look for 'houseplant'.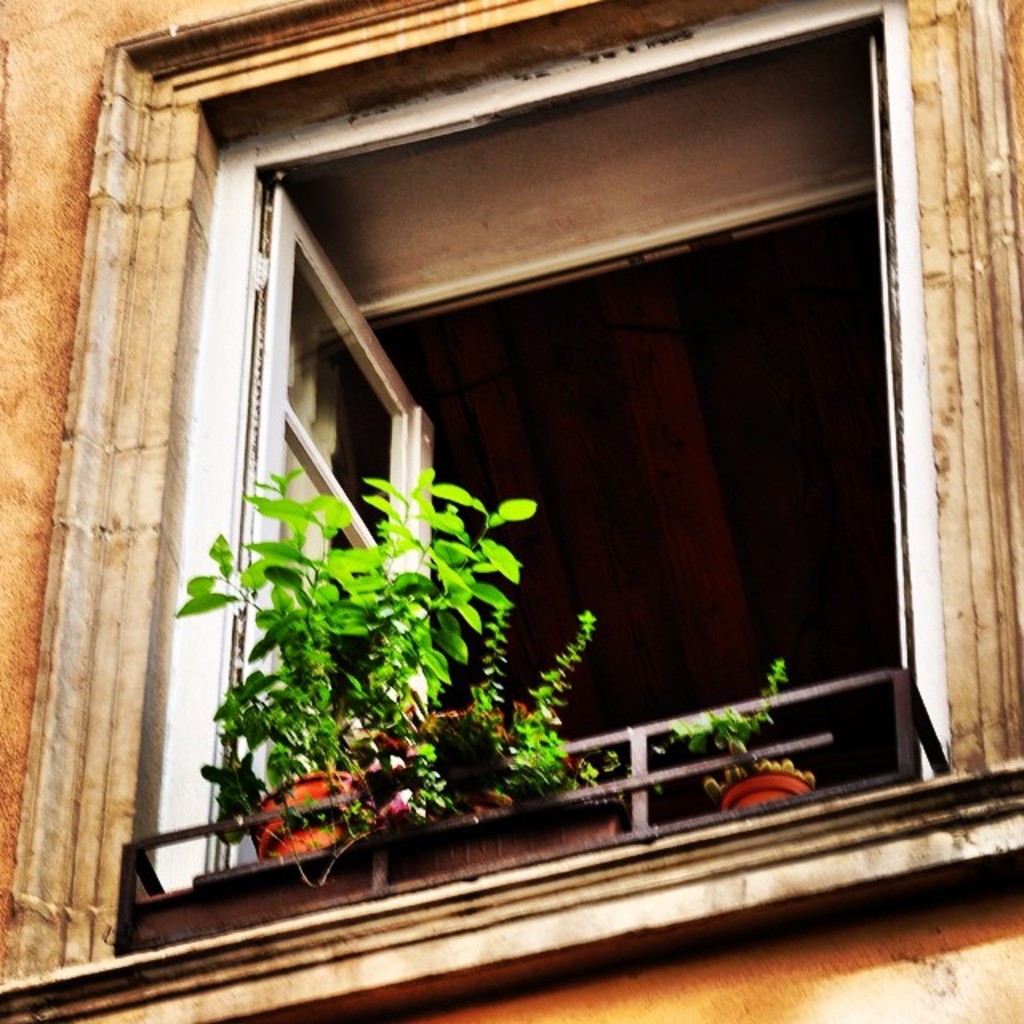
Found: detection(640, 651, 821, 819).
